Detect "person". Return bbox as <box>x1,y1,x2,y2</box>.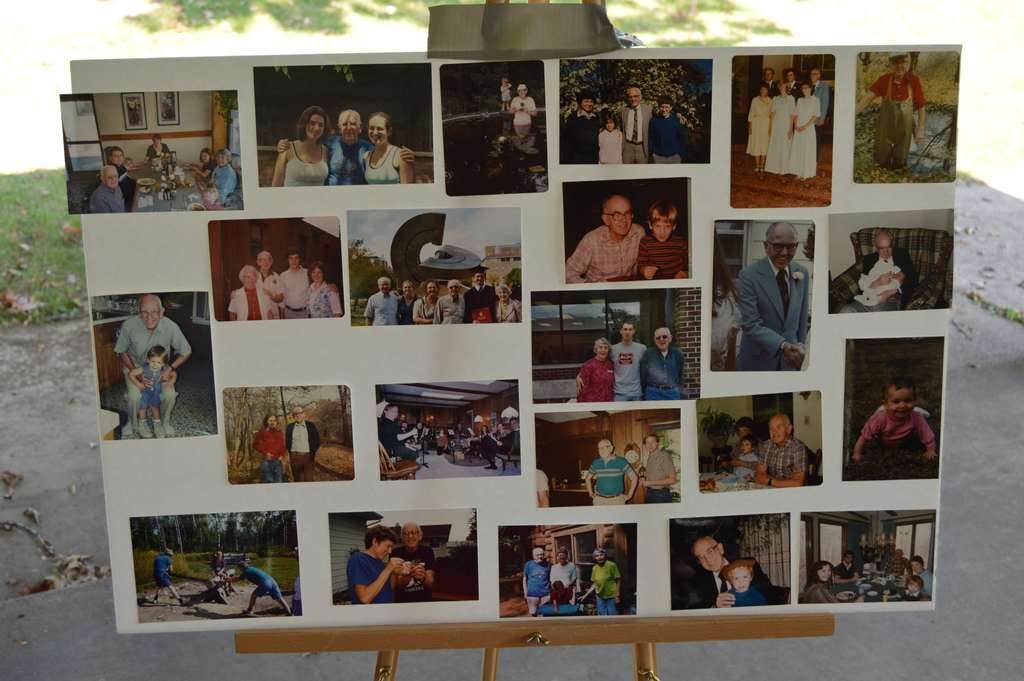
<box>182,146,212,181</box>.
